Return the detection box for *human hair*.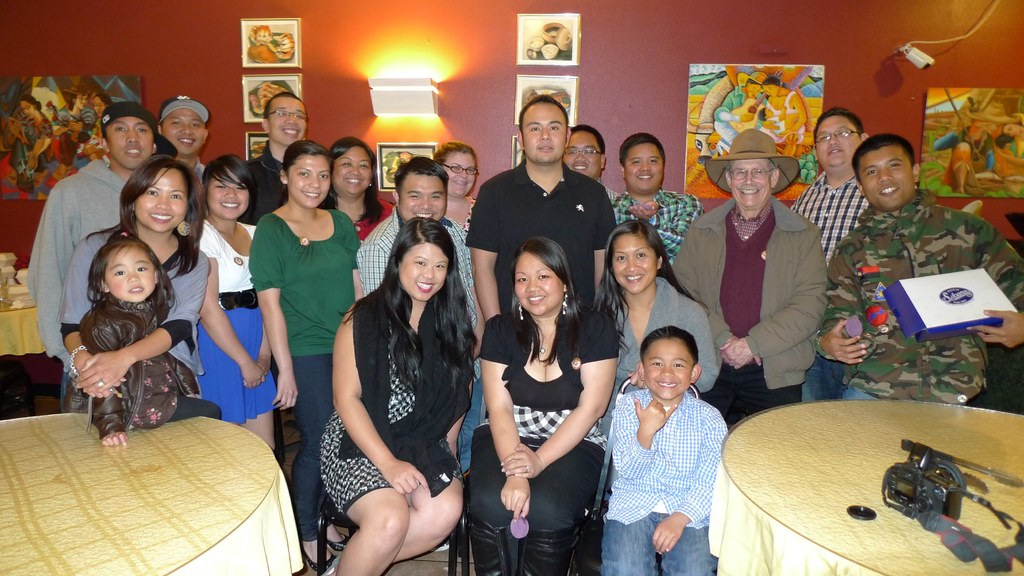
Rect(438, 138, 477, 199).
